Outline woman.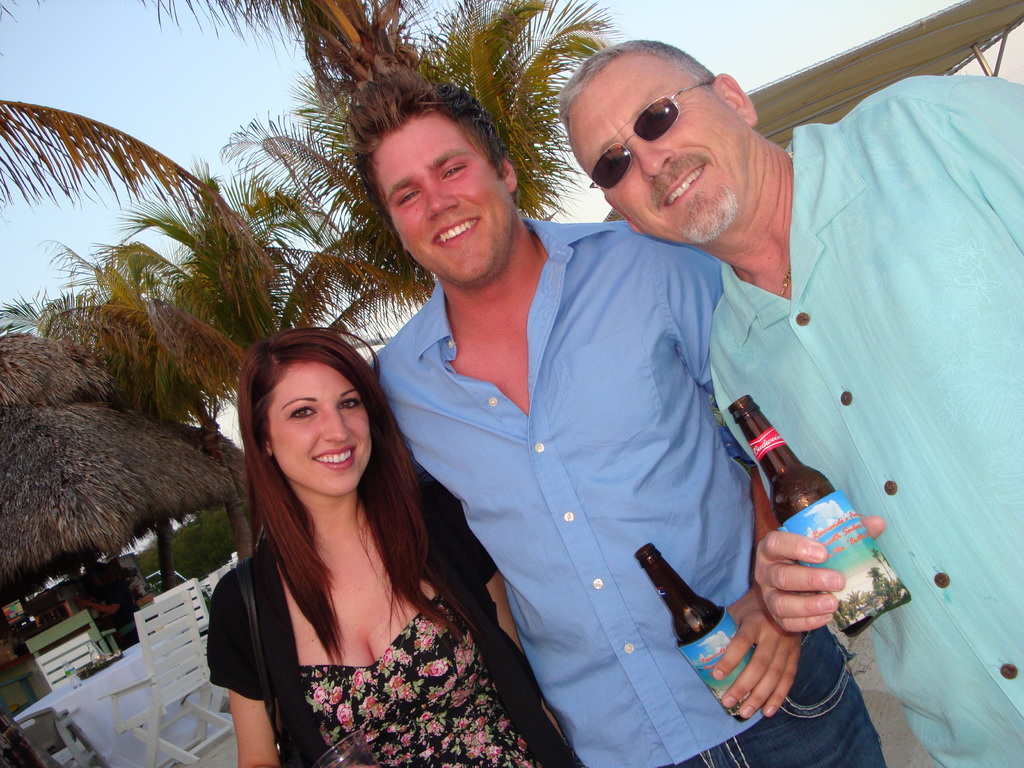
Outline: bbox=[185, 319, 530, 765].
